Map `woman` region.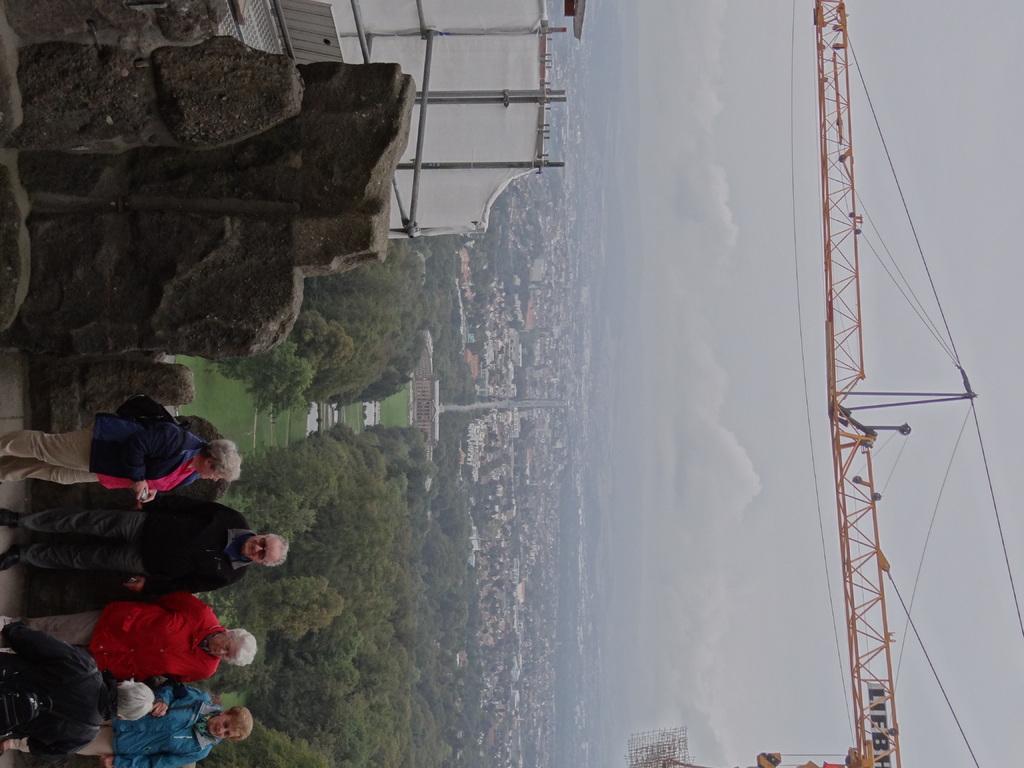
Mapped to bbox(0, 684, 255, 767).
